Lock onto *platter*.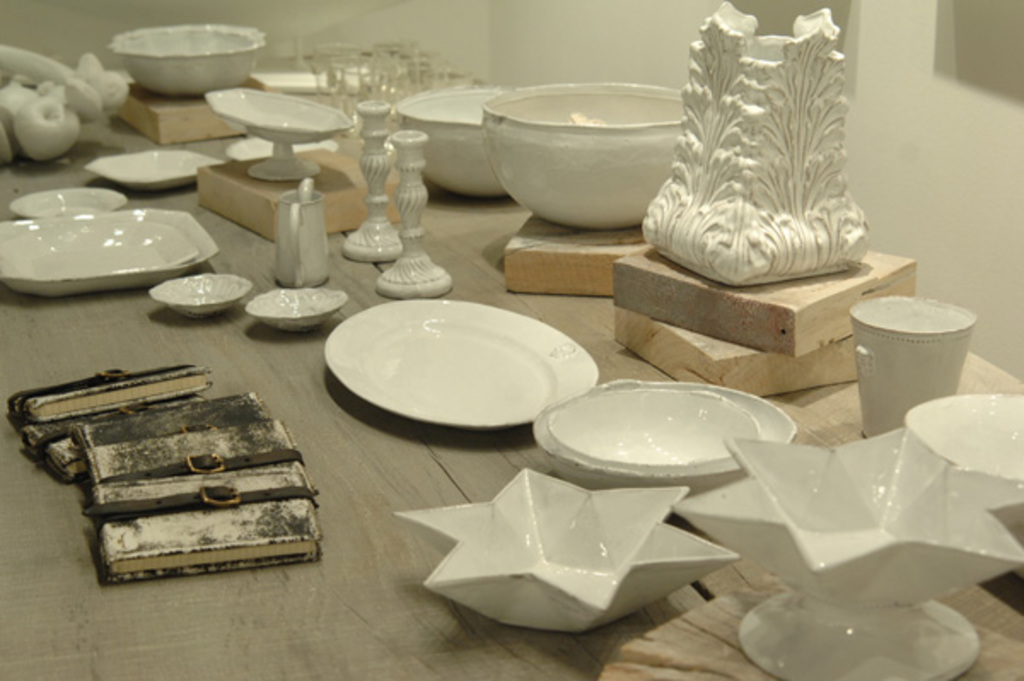
Locked: <box>532,379,792,498</box>.
